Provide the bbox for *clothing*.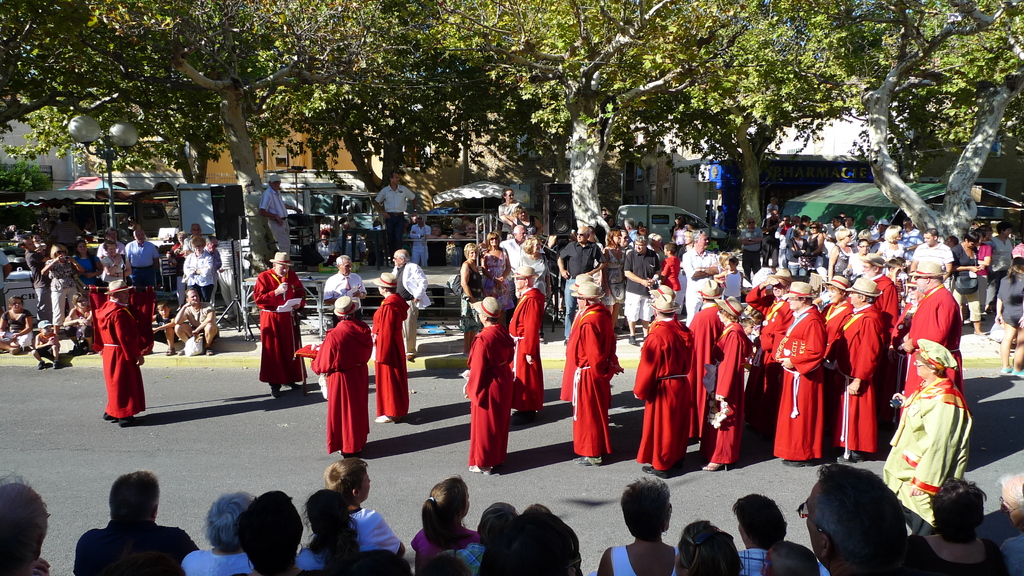
(94, 295, 139, 417).
